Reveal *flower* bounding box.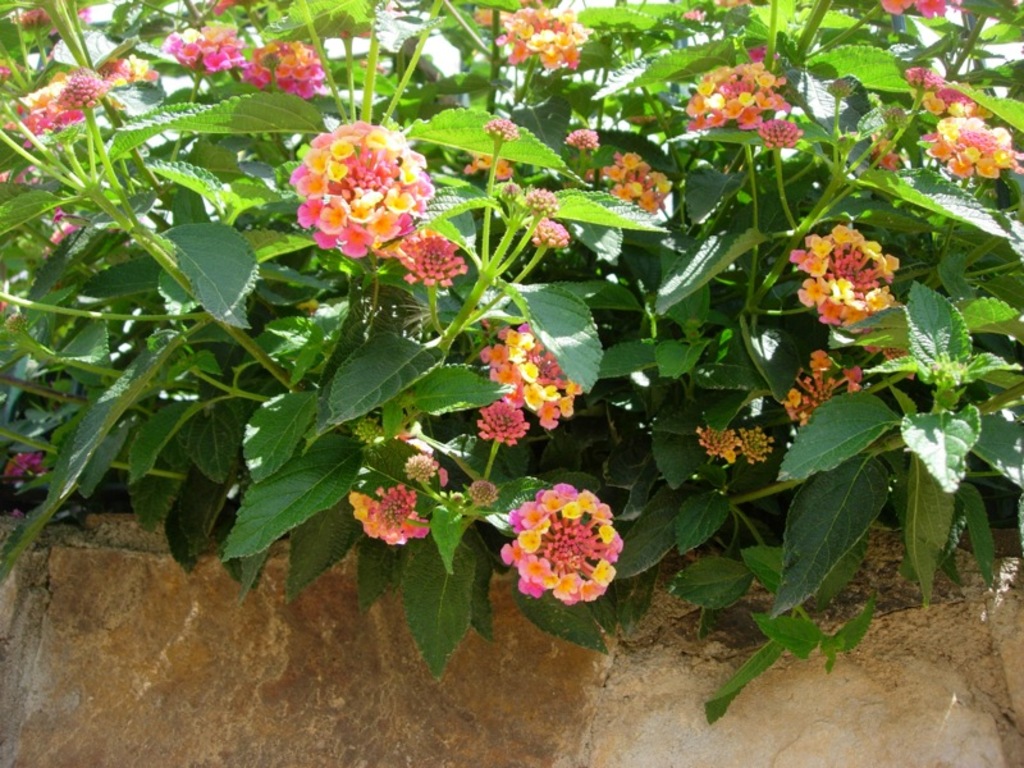
Revealed: box(869, 137, 900, 172).
